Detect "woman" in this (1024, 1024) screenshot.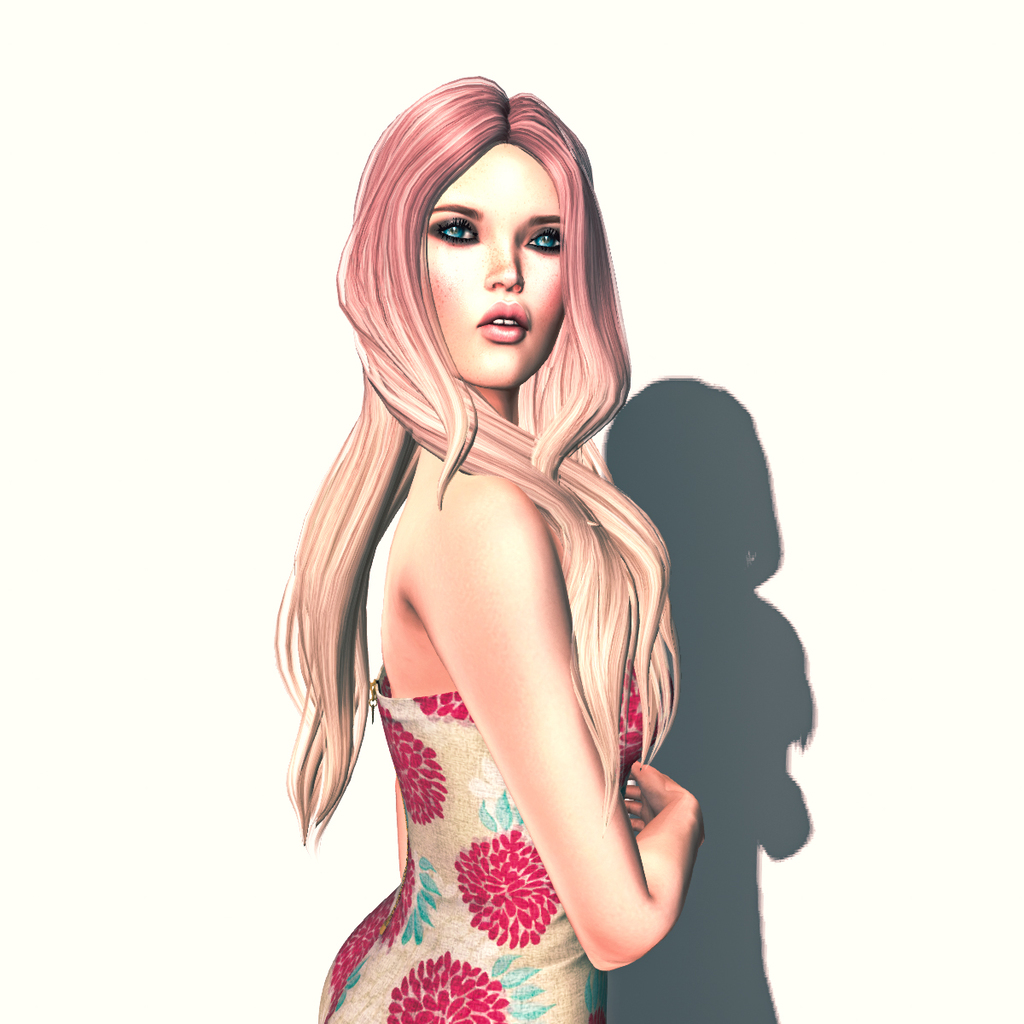
Detection: {"left": 212, "top": 59, "right": 774, "bottom": 1023}.
